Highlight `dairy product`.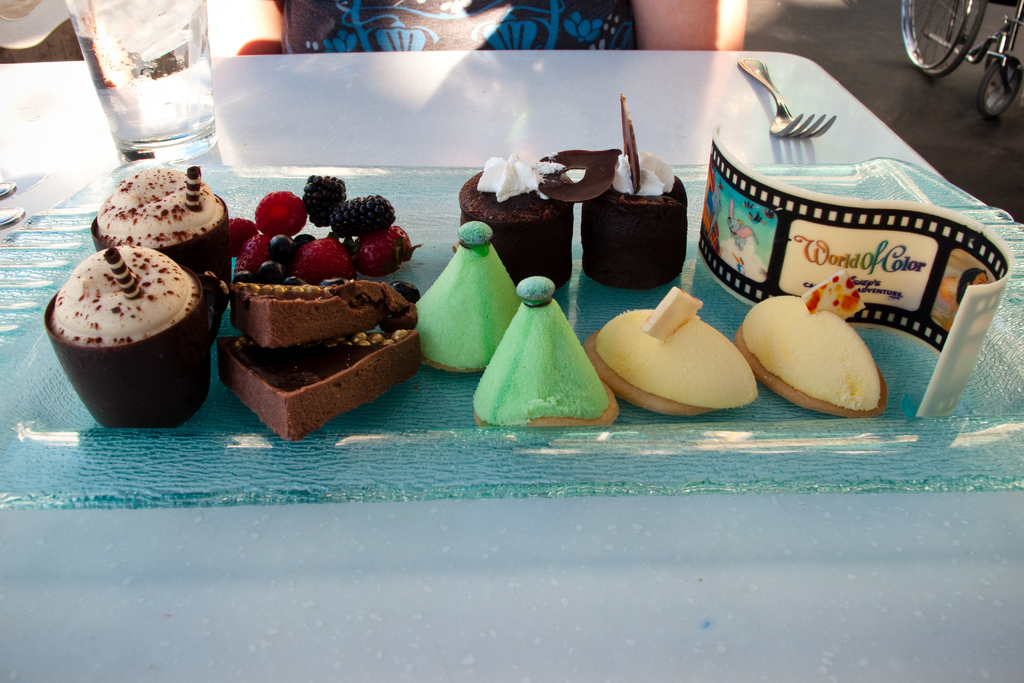
Highlighted region: box=[745, 268, 881, 411].
